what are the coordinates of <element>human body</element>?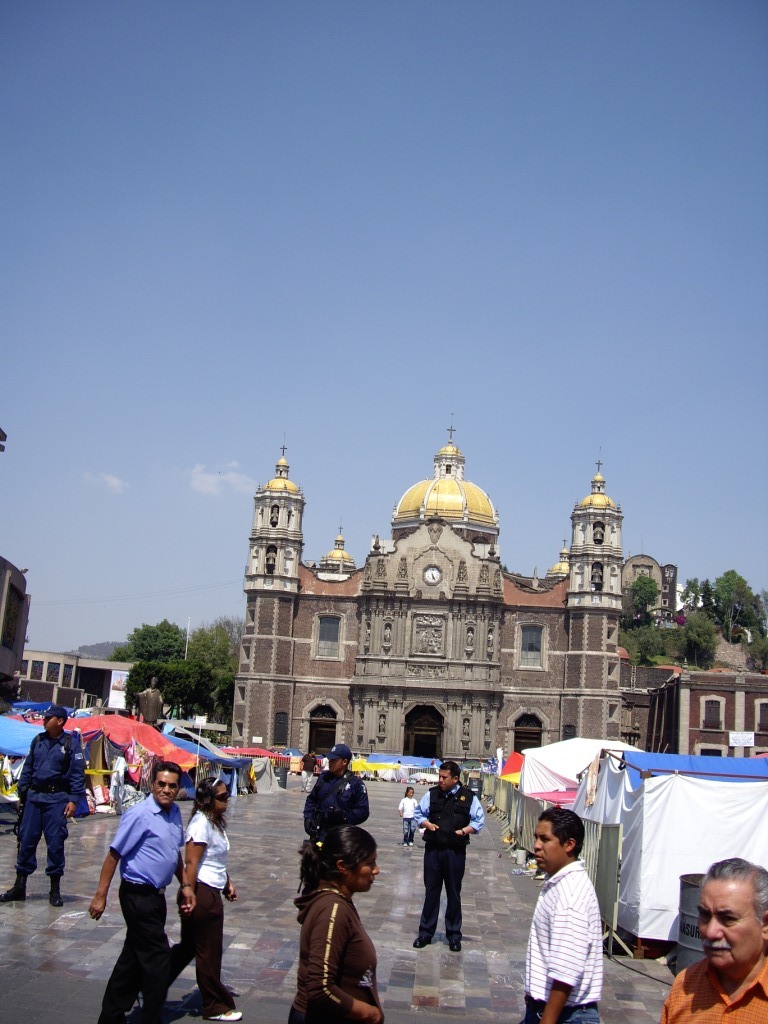
134:691:162:725.
